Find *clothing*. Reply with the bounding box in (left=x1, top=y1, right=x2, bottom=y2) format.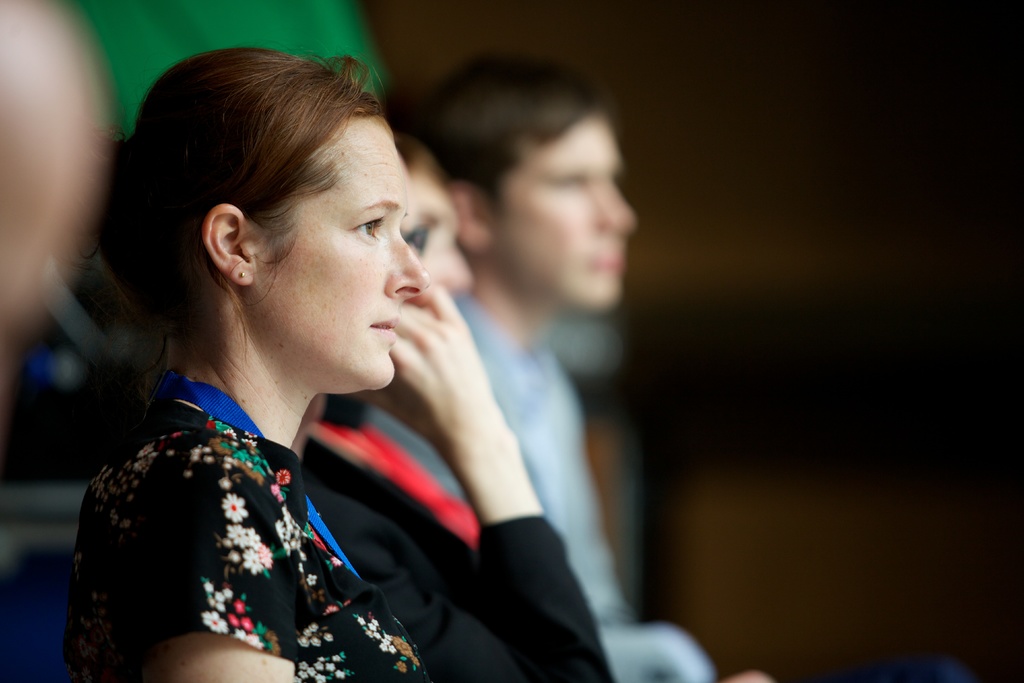
(left=54, top=351, right=395, bottom=682).
